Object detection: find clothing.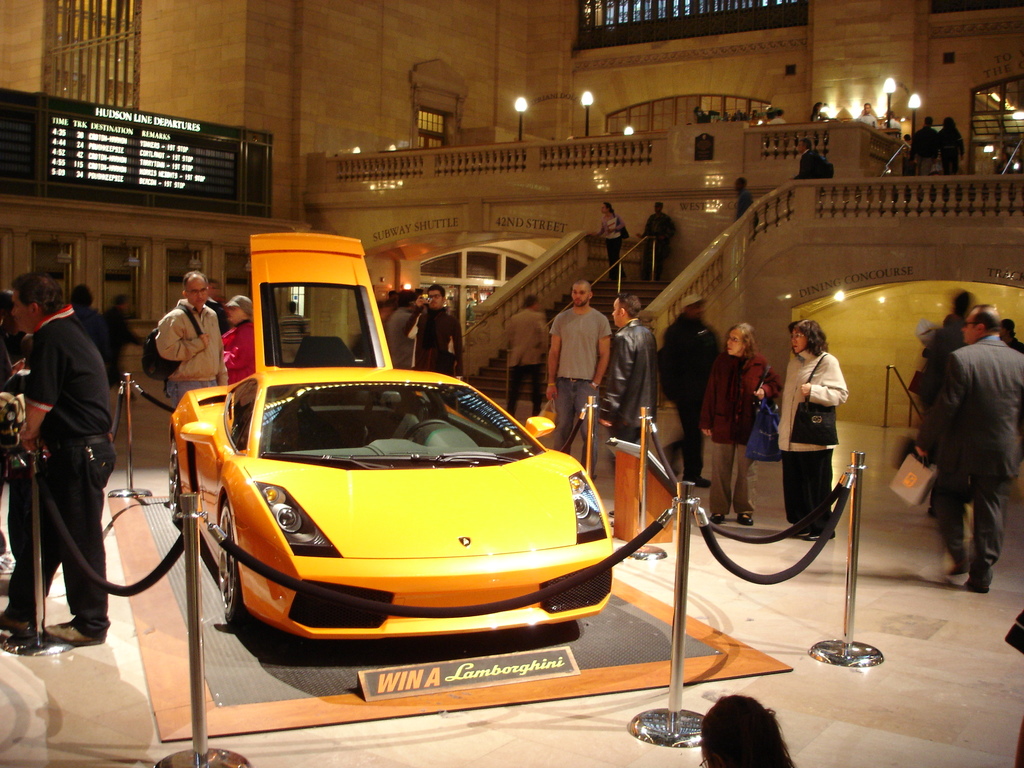
<box>88,308,146,433</box>.
